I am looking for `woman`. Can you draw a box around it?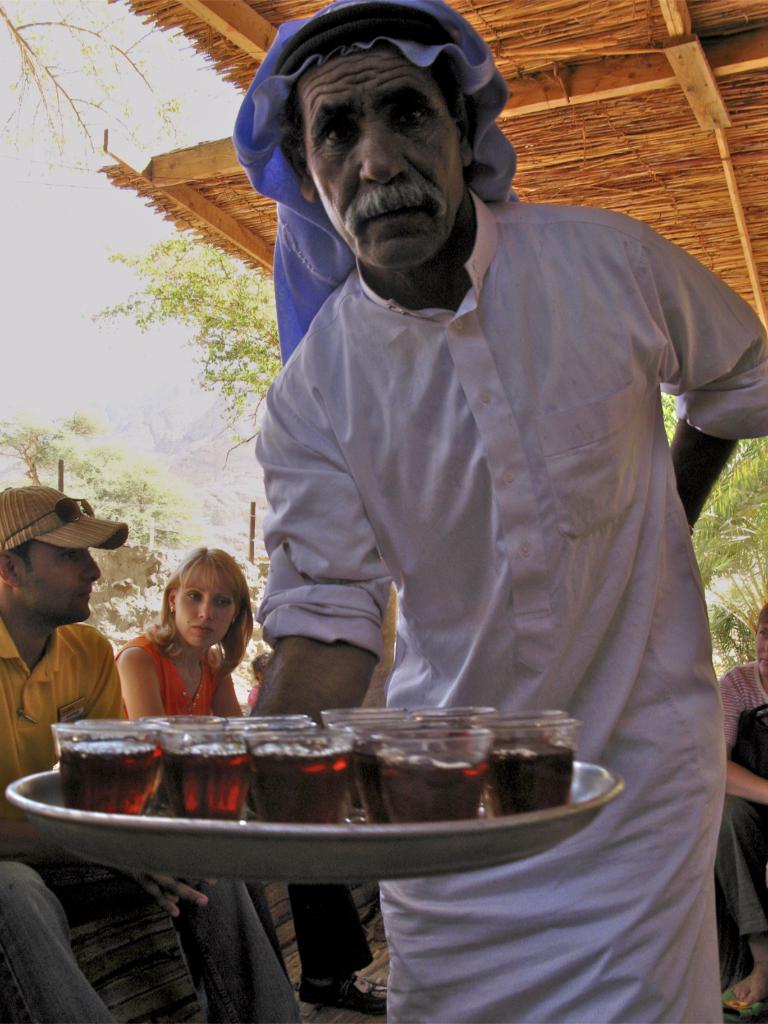
Sure, the bounding box is bbox=[98, 516, 285, 755].
